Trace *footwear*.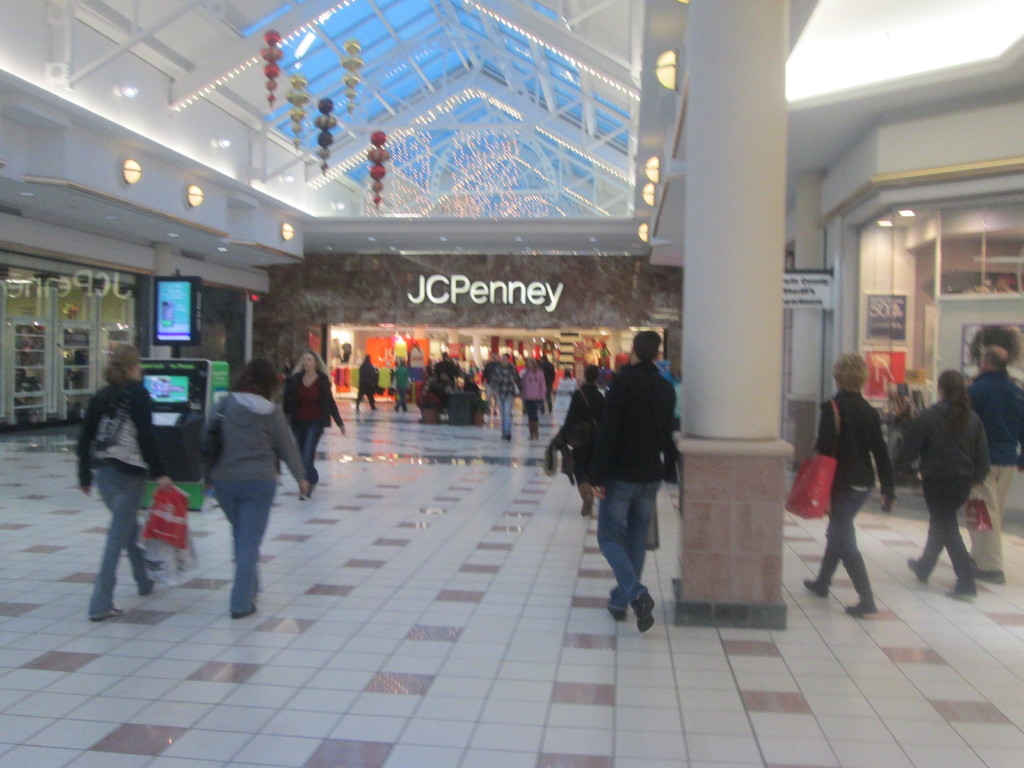
Traced to [x1=970, y1=569, x2=1004, y2=588].
